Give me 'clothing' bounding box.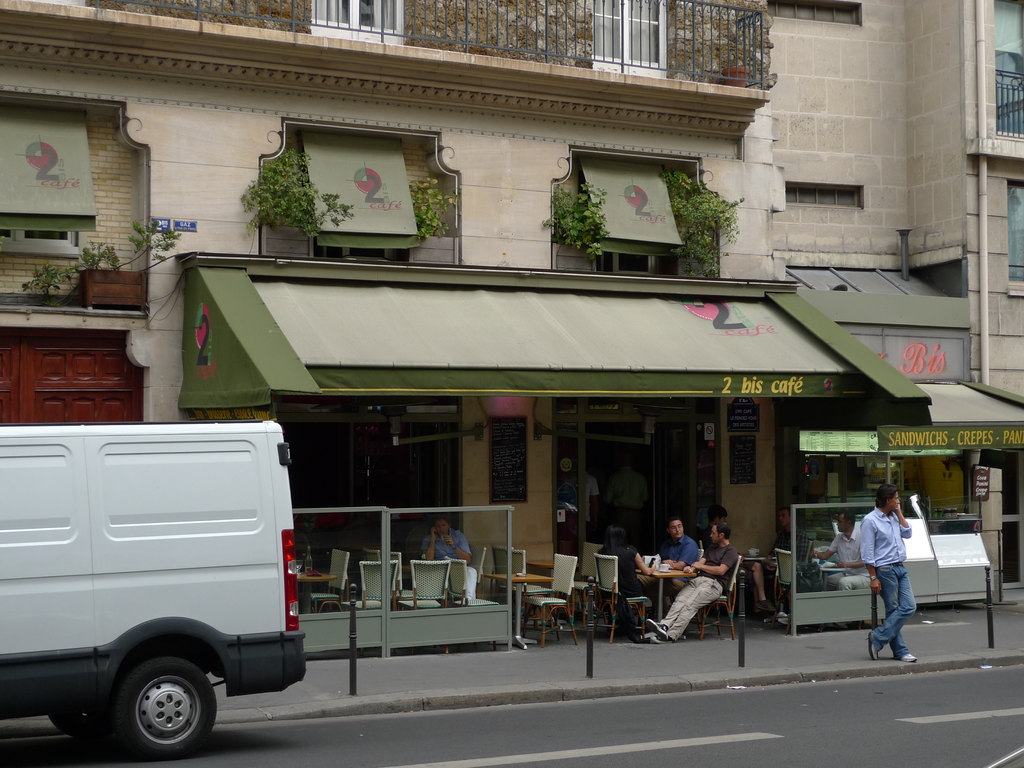
detection(824, 521, 872, 595).
